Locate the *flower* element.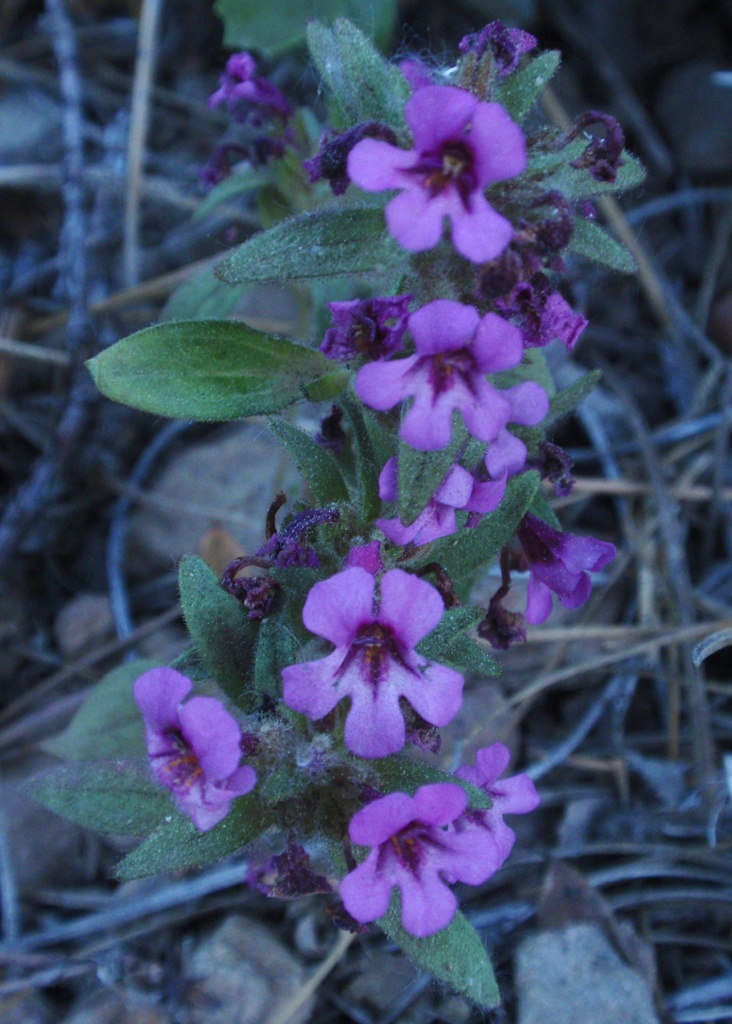
Element bbox: (364, 301, 523, 445).
